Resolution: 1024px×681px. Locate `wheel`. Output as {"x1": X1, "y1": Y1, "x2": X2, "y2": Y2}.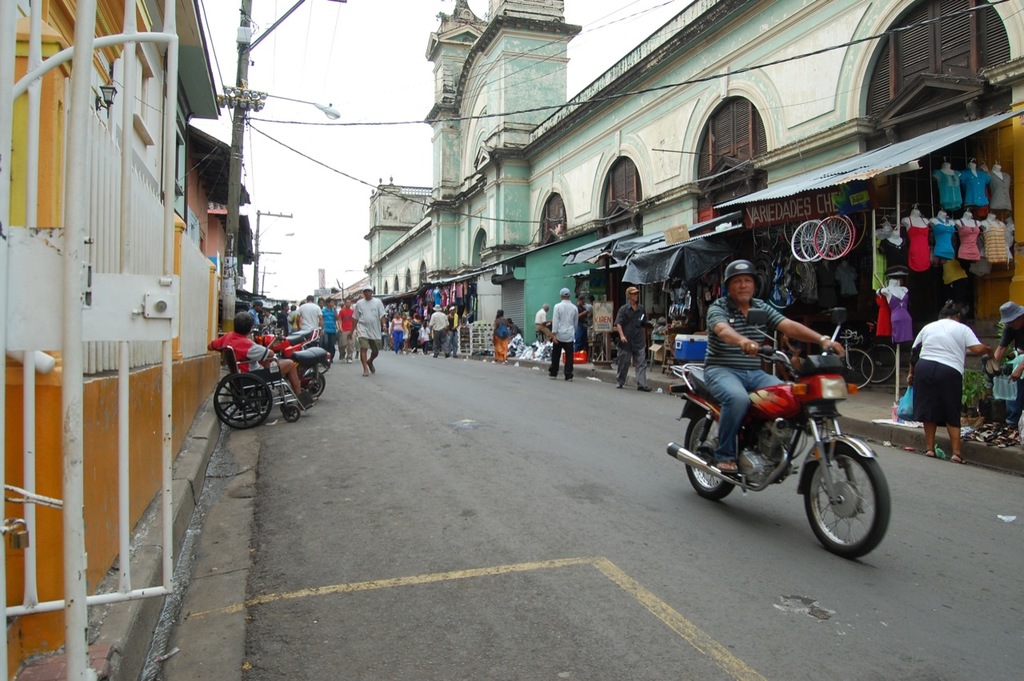
{"x1": 846, "y1": 208, "x2": 868, "y2": 246}.
